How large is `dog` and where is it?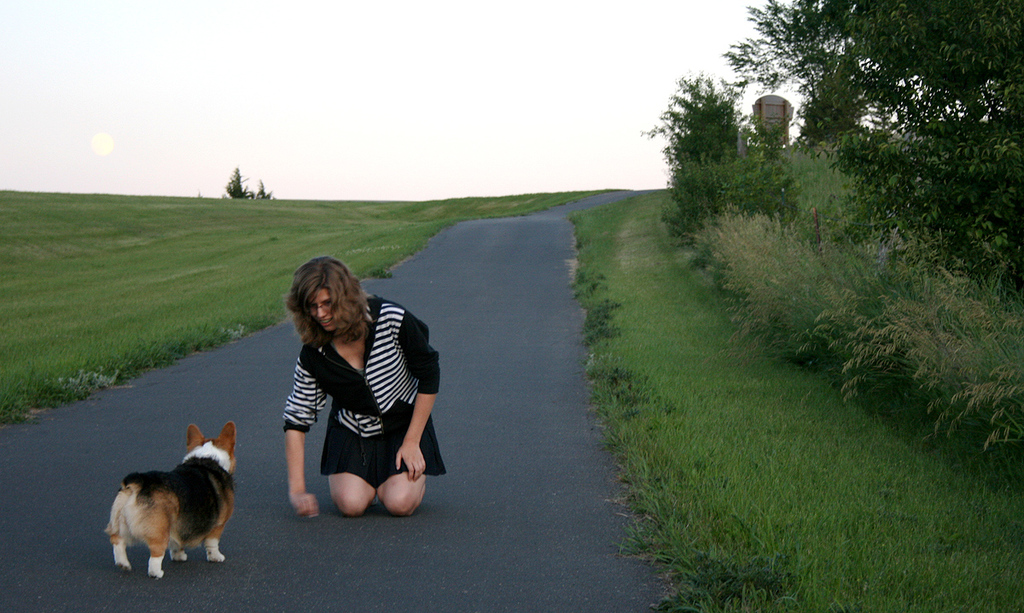
Bounding box: select_region(102, 417, 239, 587).
